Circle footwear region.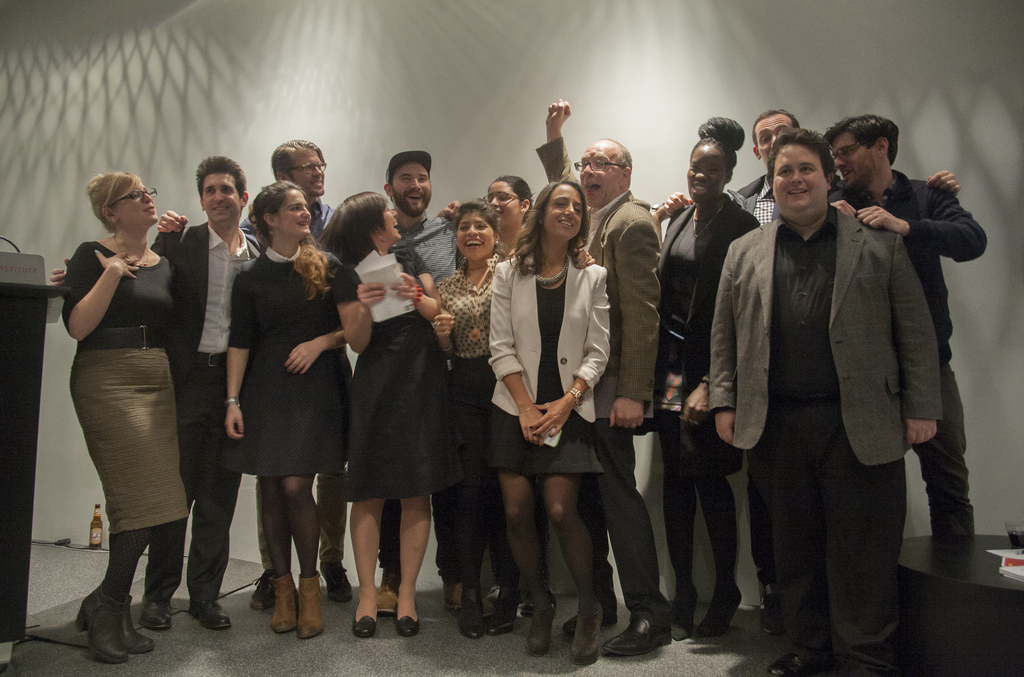
Region: [x1=136, y1=587, x2=175, y2=633].
